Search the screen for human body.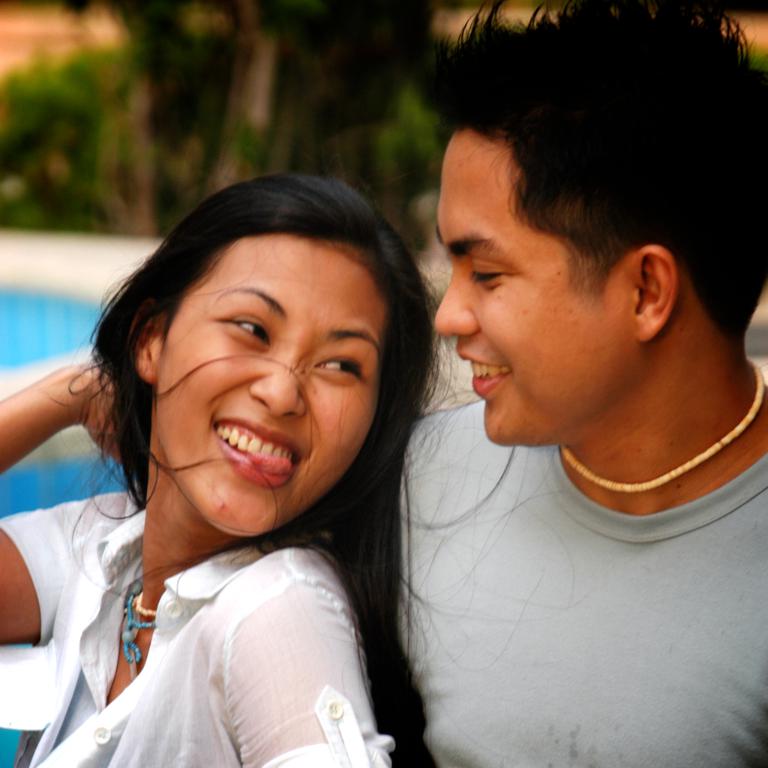
Found at (393, 0, 767, 767).
